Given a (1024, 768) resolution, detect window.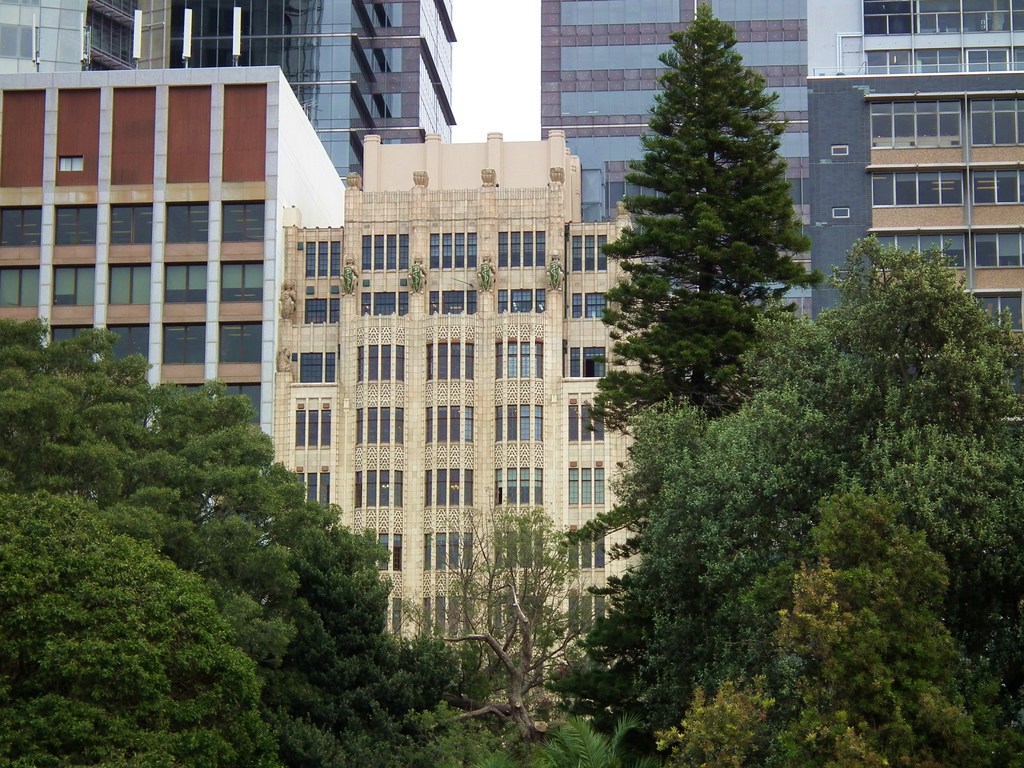
[x1=571, y1=531, x2=605, y2=570].
